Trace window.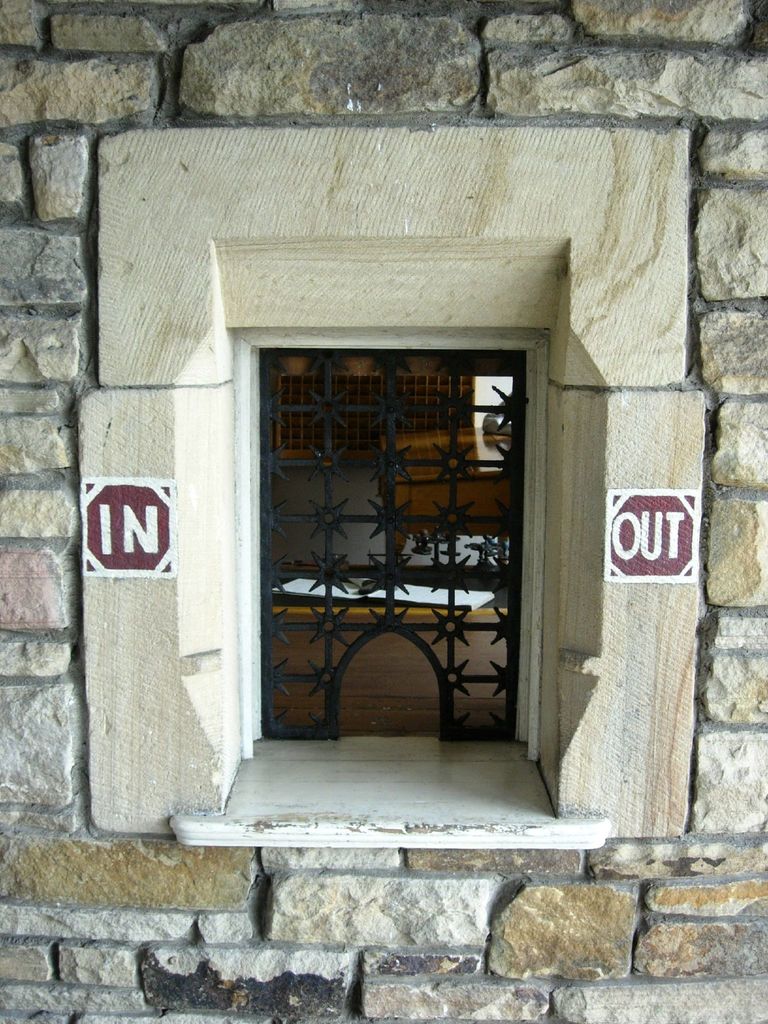
Traced to bbox=(130, 171, 660, 860).
